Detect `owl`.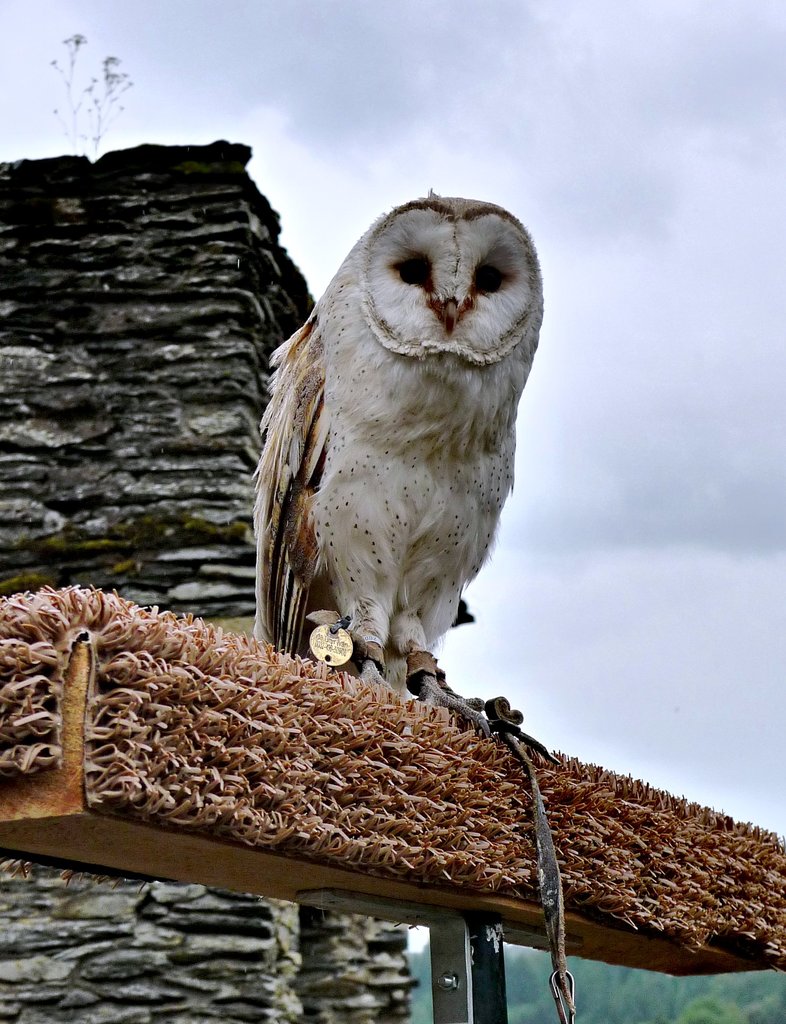
Detected at (left=255, top=187, right=549, bottom=738).
